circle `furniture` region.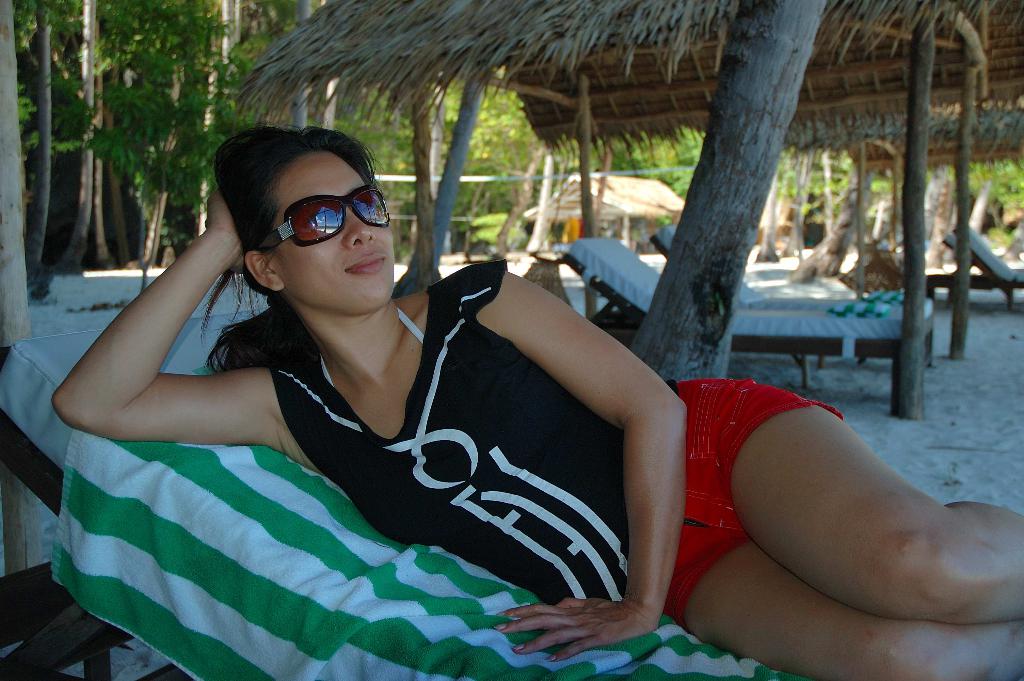
Region: locate(649, 231, 936, 357).
